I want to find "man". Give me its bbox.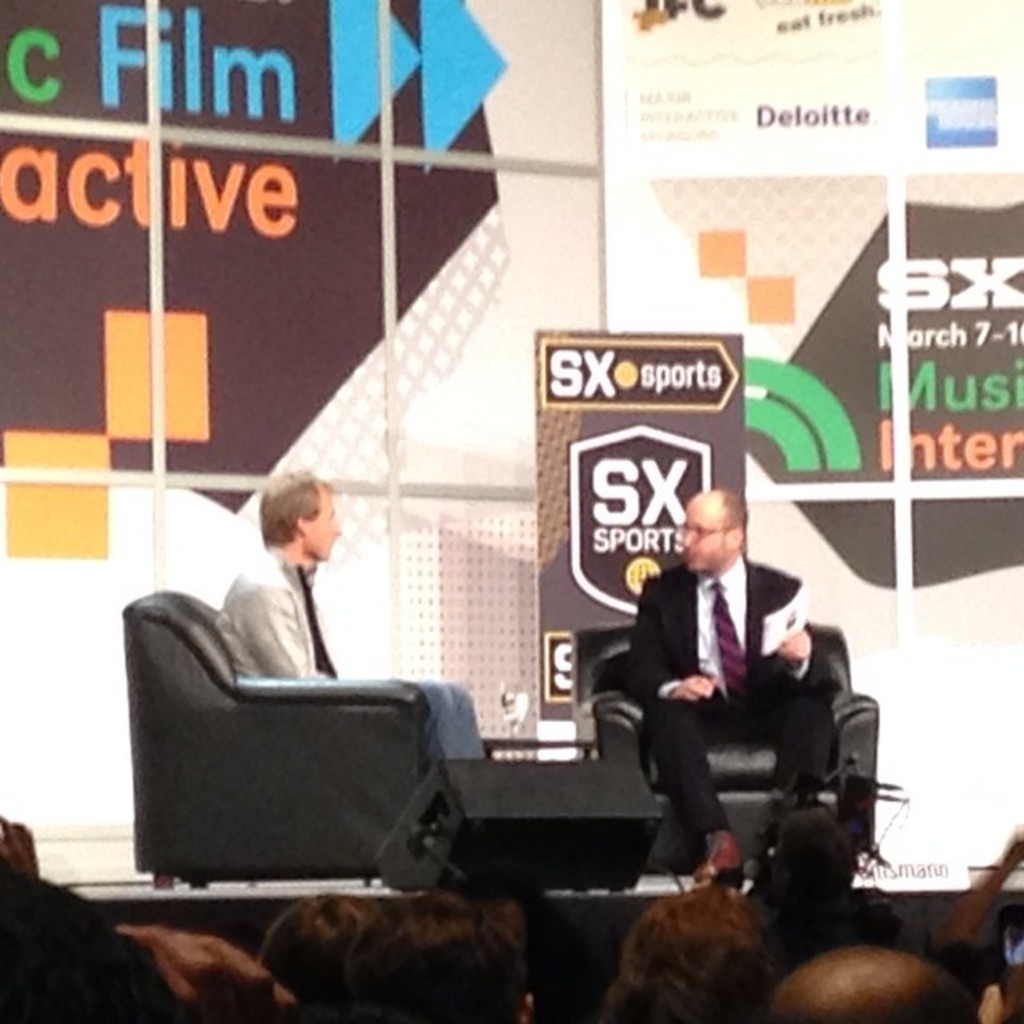
595:509:880:923.
